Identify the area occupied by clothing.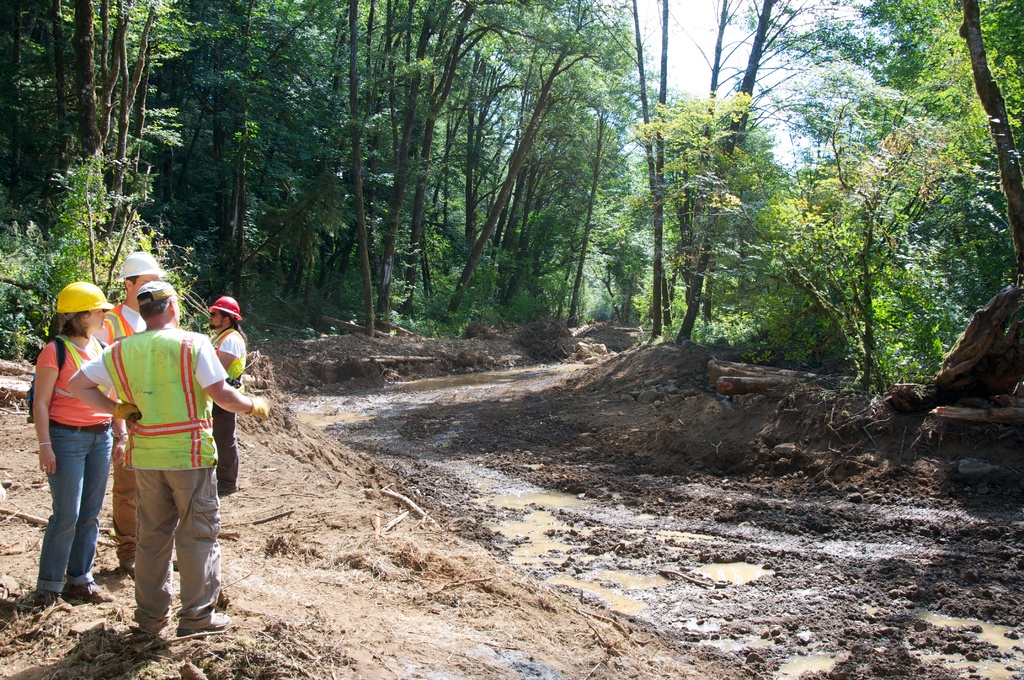
Area: box=[32, 331, 116, 595].
